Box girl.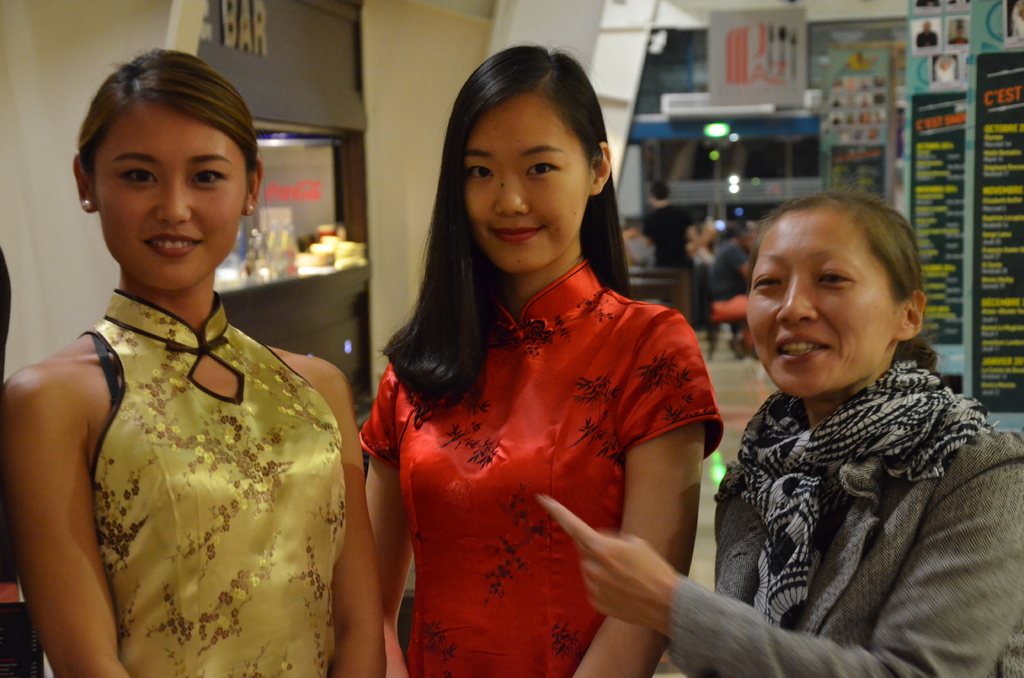
(left=0, top=48, right=388, bottom=677).
